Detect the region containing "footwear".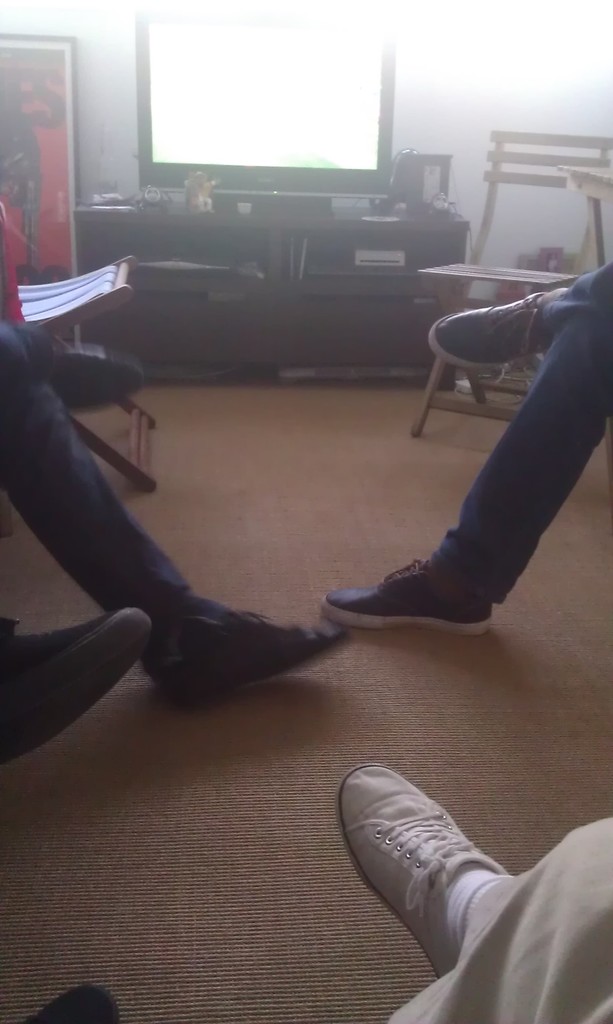
x1=152, y1=577, x2=356, y2=691.
